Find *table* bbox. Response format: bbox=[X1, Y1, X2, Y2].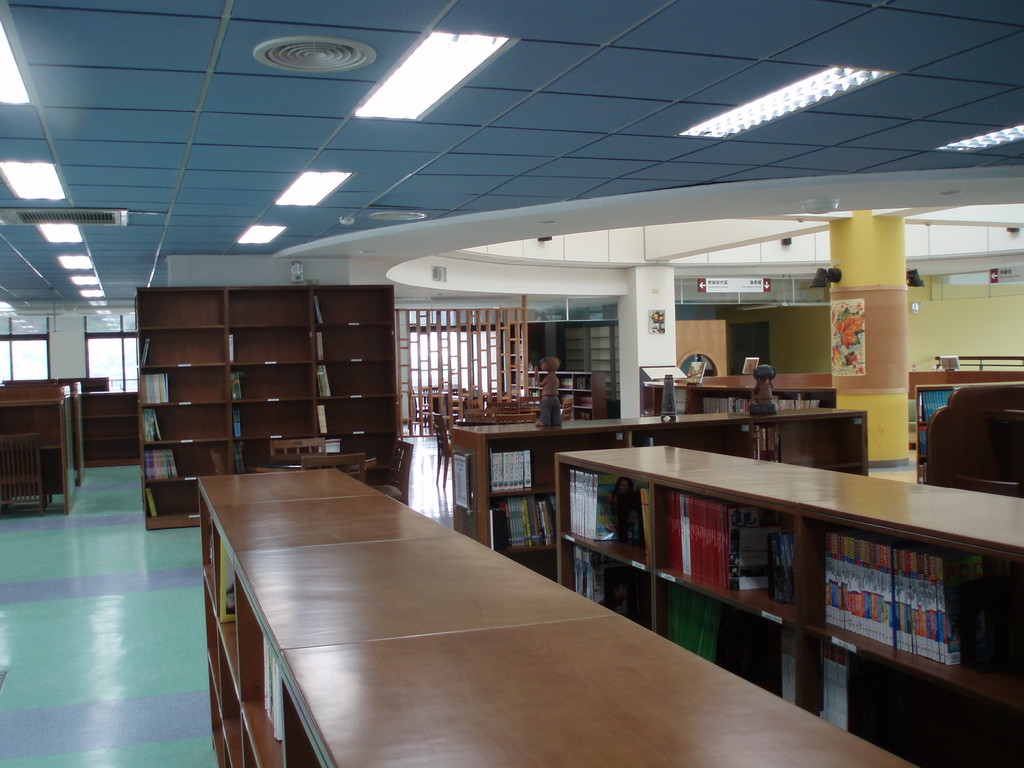
bbox=[136, 440, 753, 767].
